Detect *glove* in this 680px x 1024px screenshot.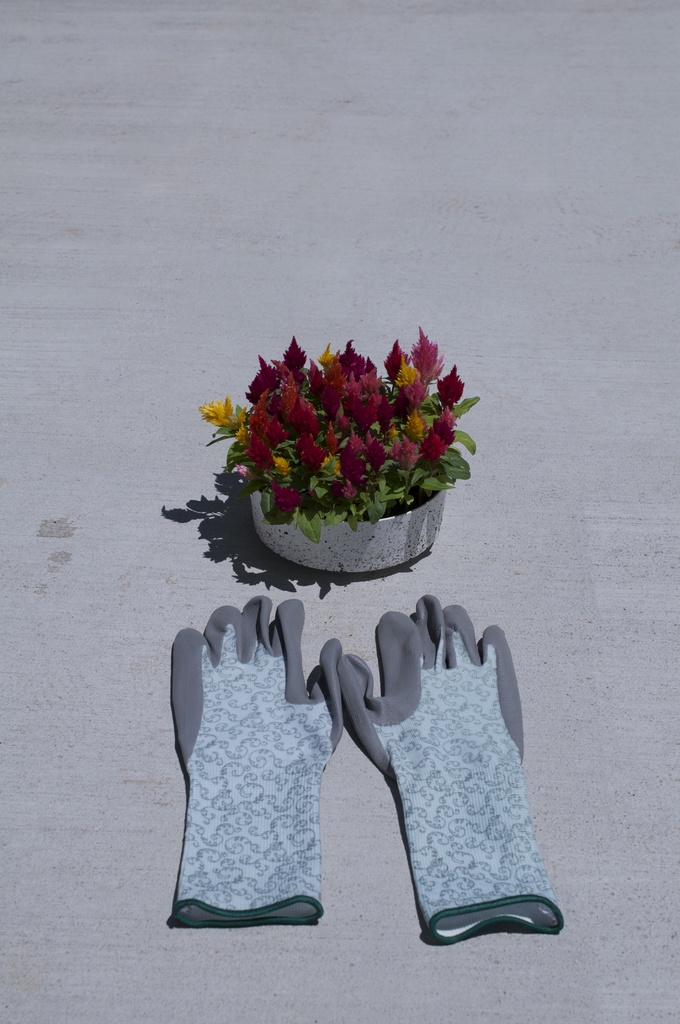
Detection: 334,593,569,944.
